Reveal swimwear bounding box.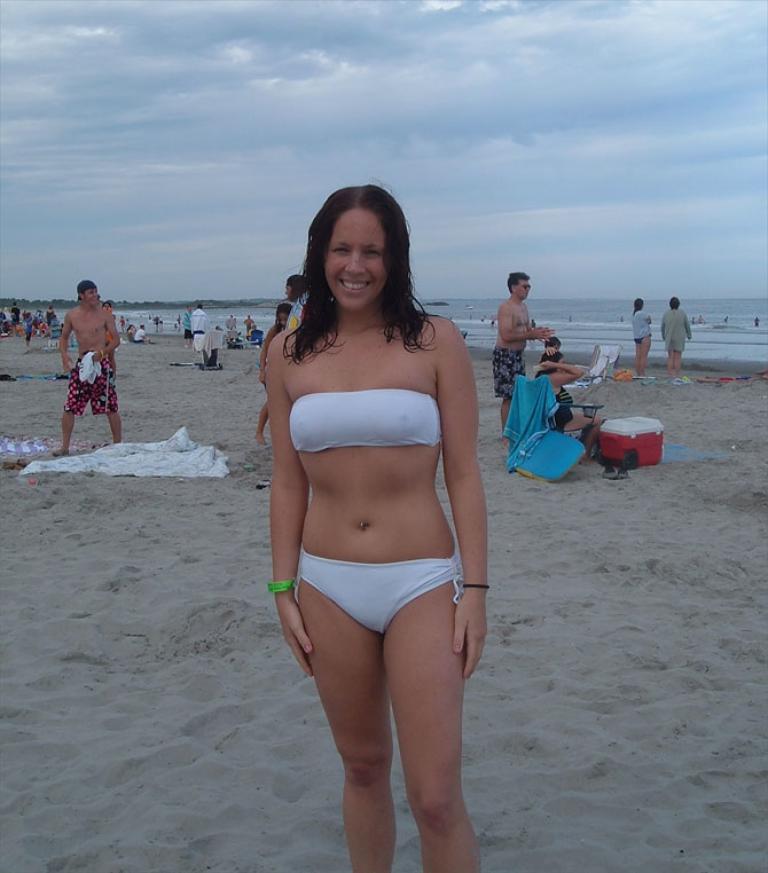
Revealed: 57 348 119 419.
